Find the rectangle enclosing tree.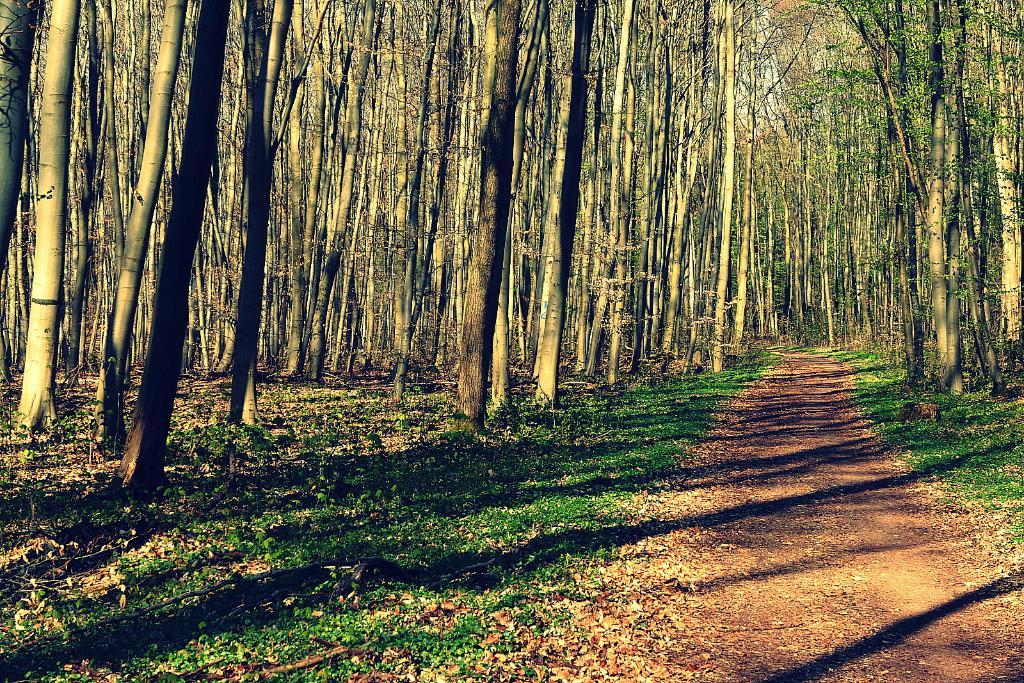
(752,0,833,362).
